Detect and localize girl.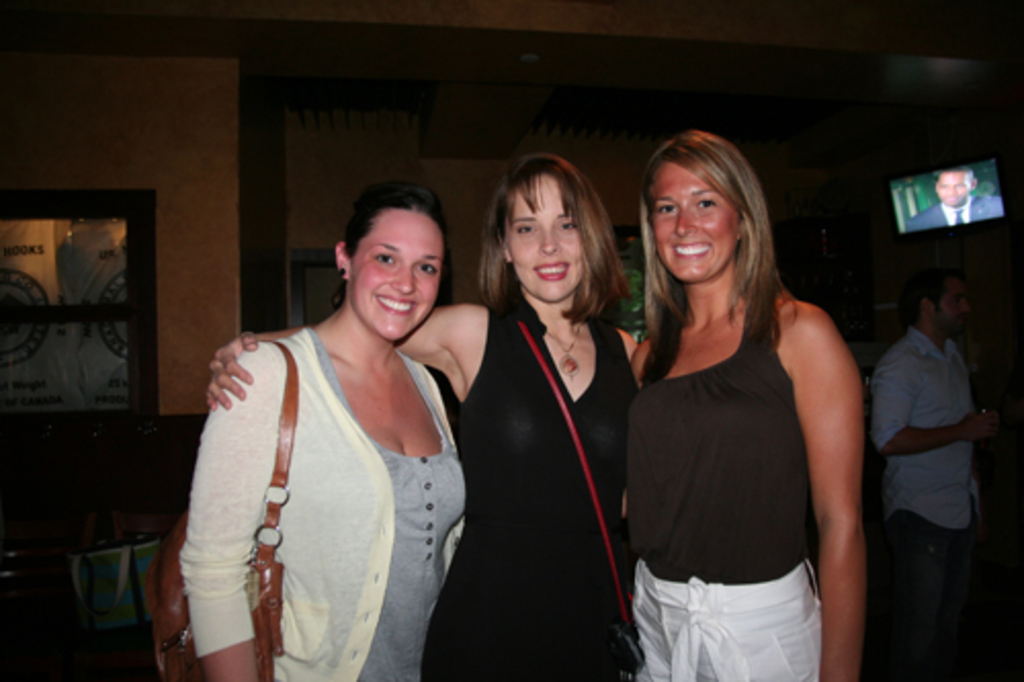
Localized at {"x1": 201, "y1": 158, "x2": 639, "y2": 680}.
